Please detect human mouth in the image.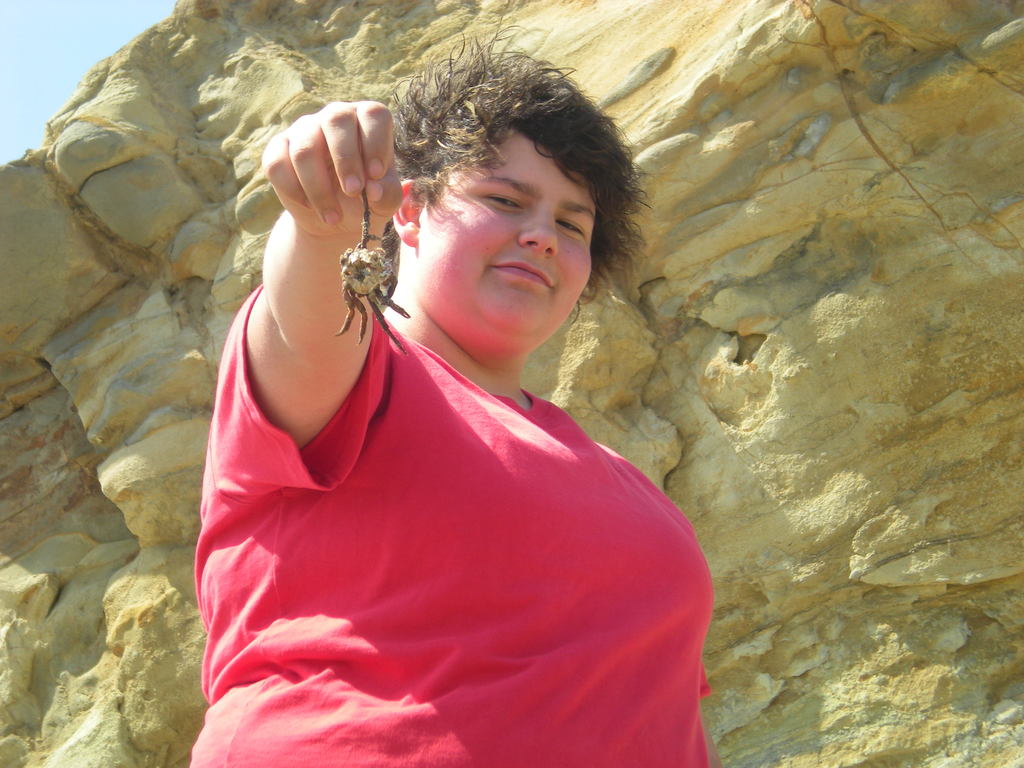
<region>495, 257, 555, 284</region>.
